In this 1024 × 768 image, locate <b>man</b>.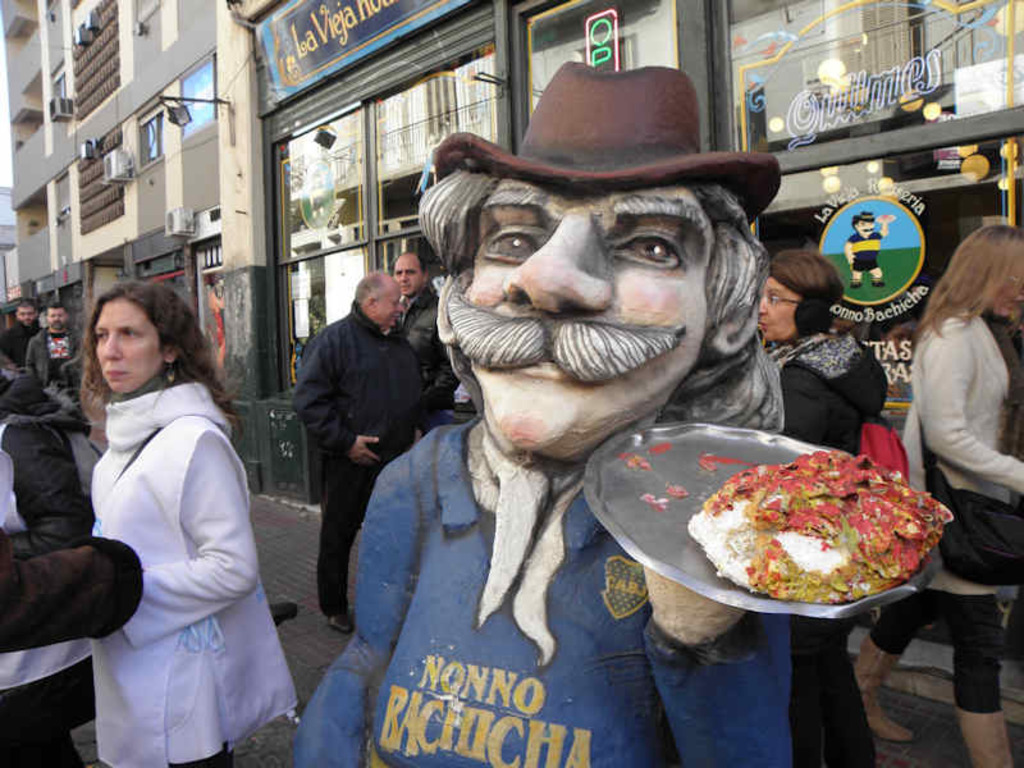
Bounding box: locate(842, 214, 891, 285).
